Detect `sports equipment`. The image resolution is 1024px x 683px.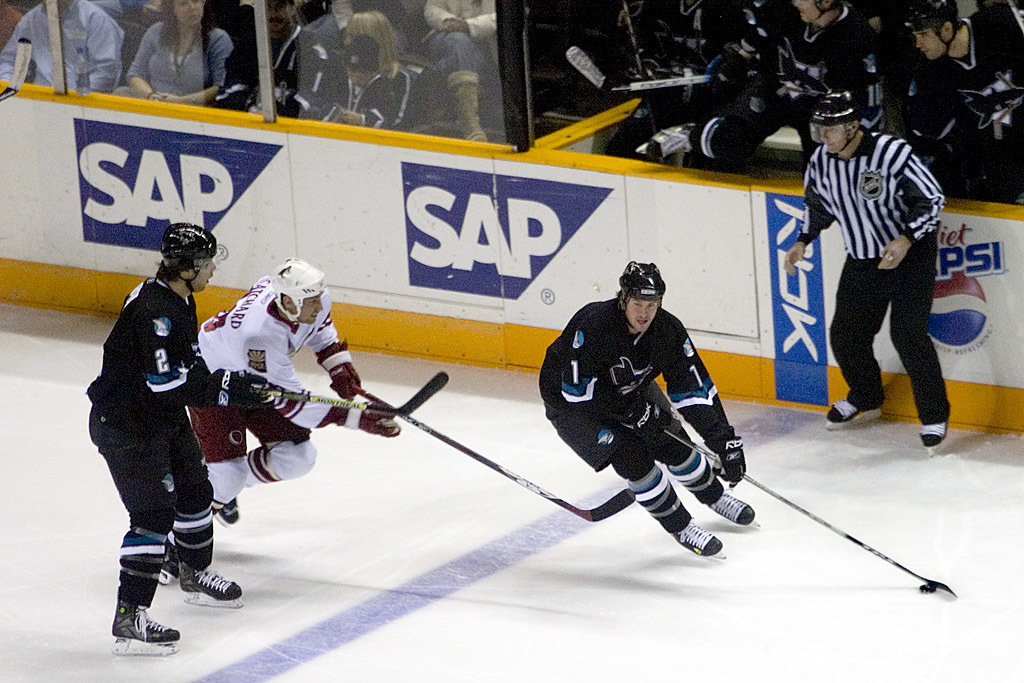
<bbox>618, 261, 667, 333</bbox>.
